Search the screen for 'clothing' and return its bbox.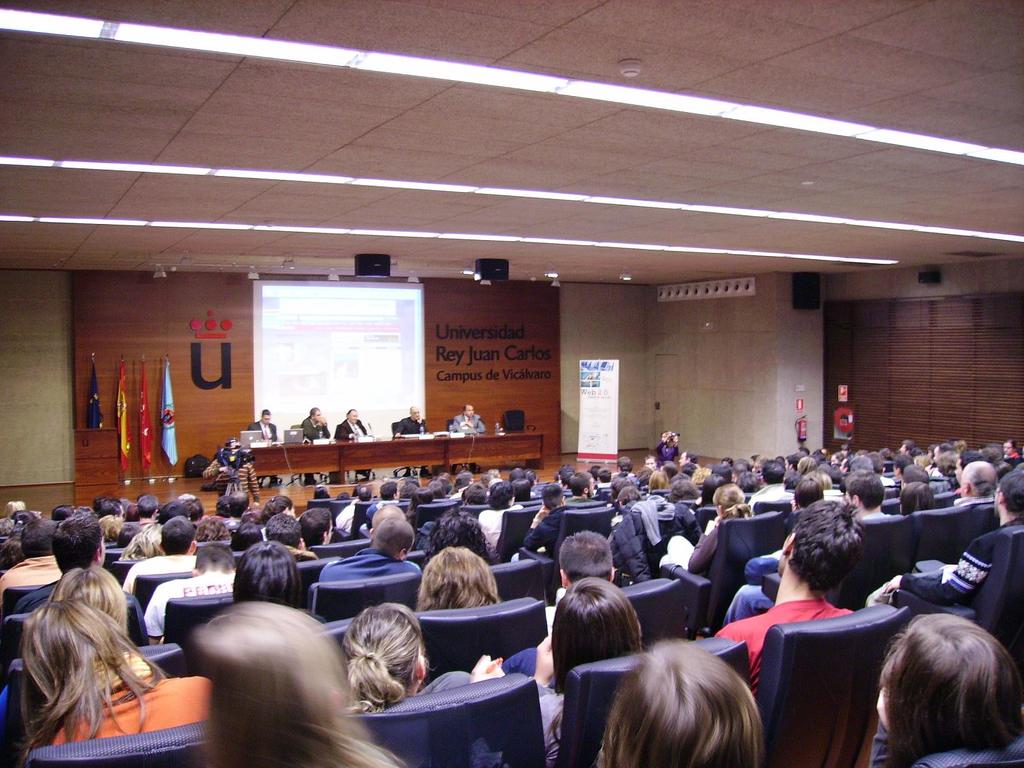
Found: (0, 556, 63, 604).
